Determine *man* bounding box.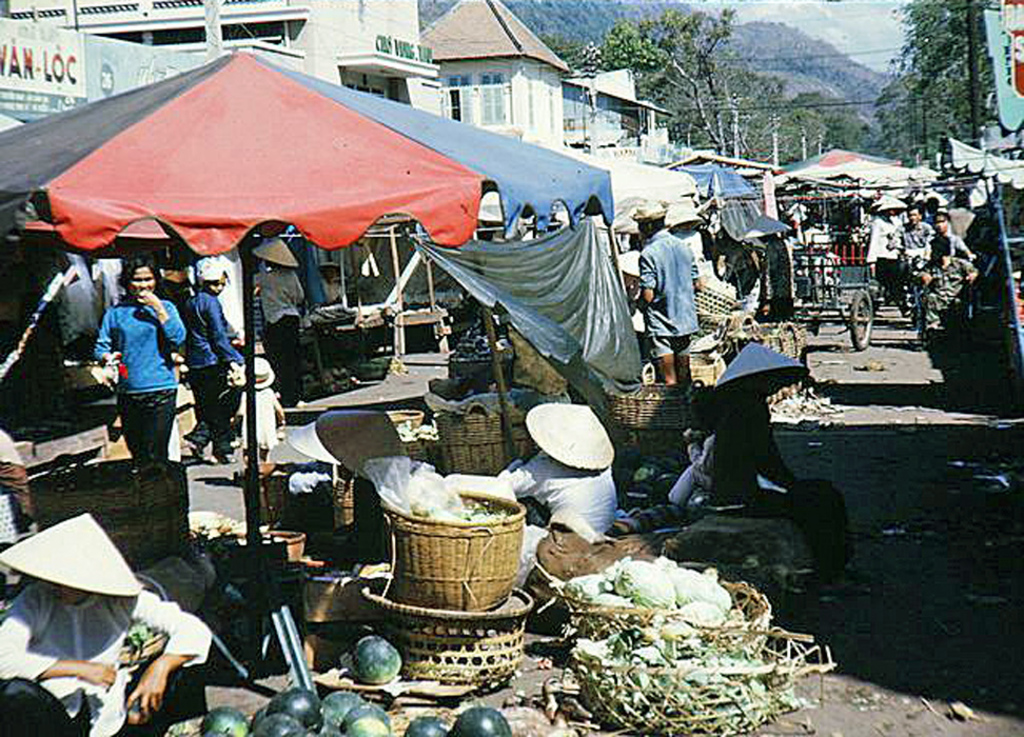
Determined: <bbox>912, 234, 981, 331</bbox>.
